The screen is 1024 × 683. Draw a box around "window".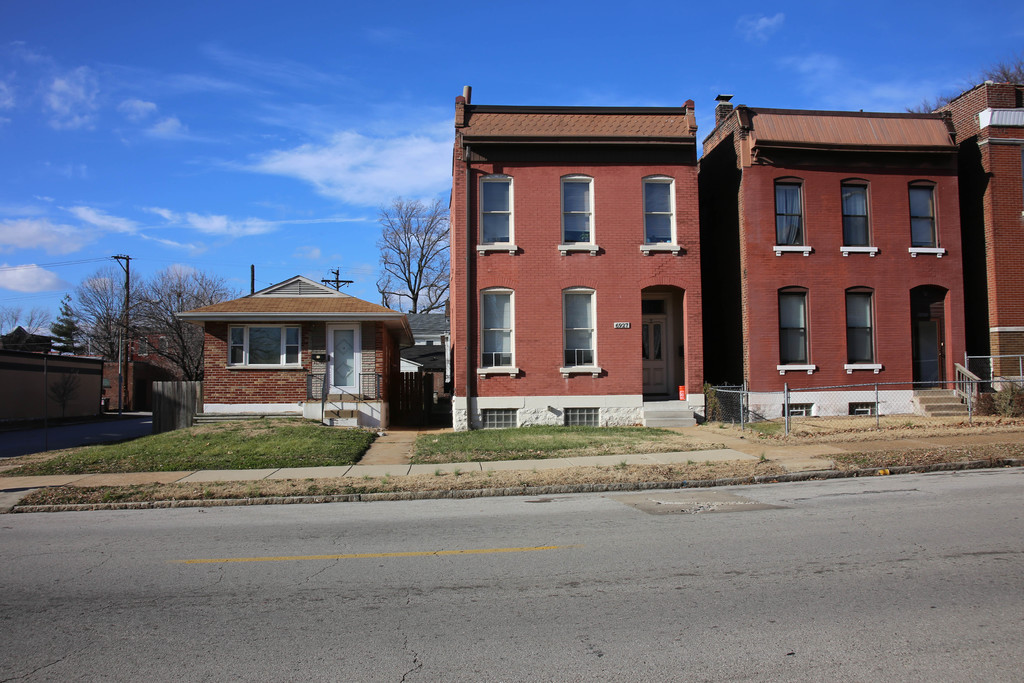
pyautogui.locateOnScreen(563, 177, 596, 259).
